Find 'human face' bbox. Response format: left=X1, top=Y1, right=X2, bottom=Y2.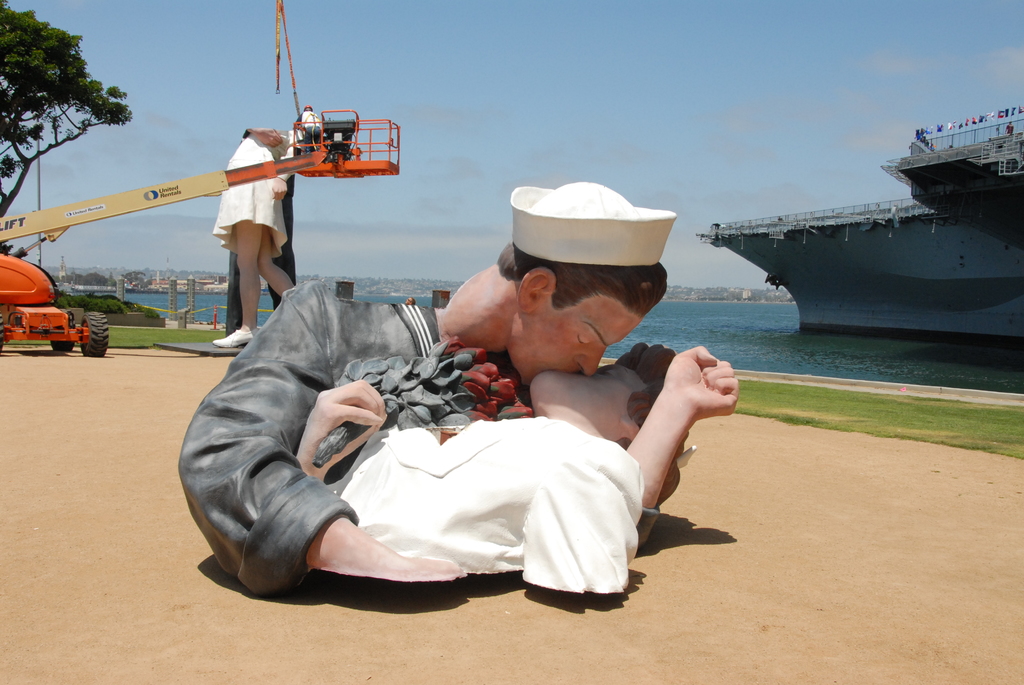
left=520, top=358, right=650, bottom=408.
